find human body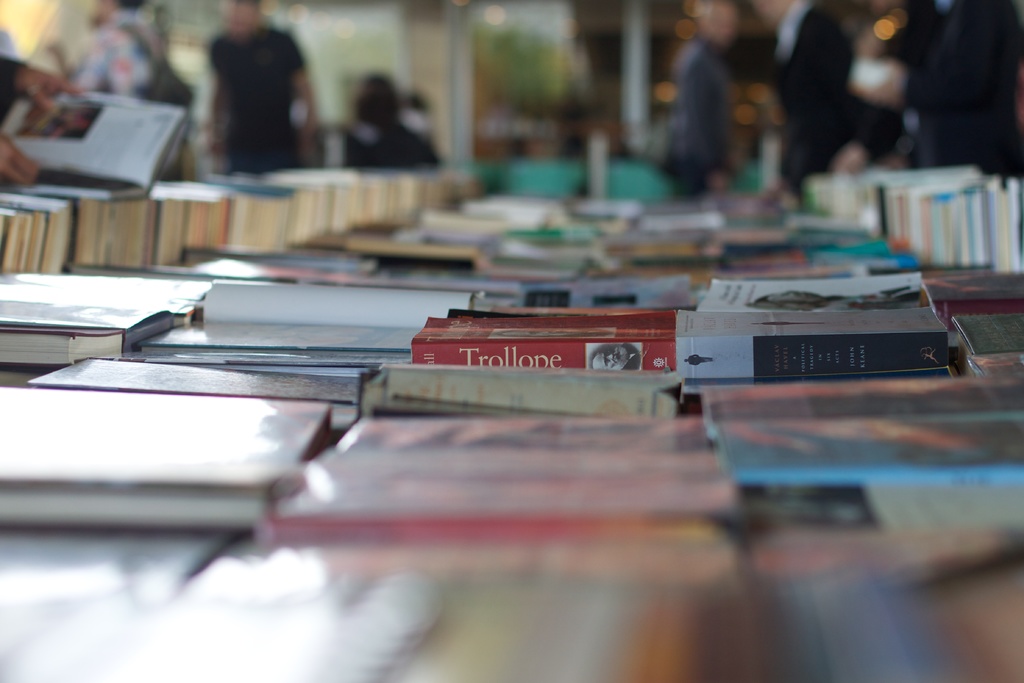
652/5/737/199
